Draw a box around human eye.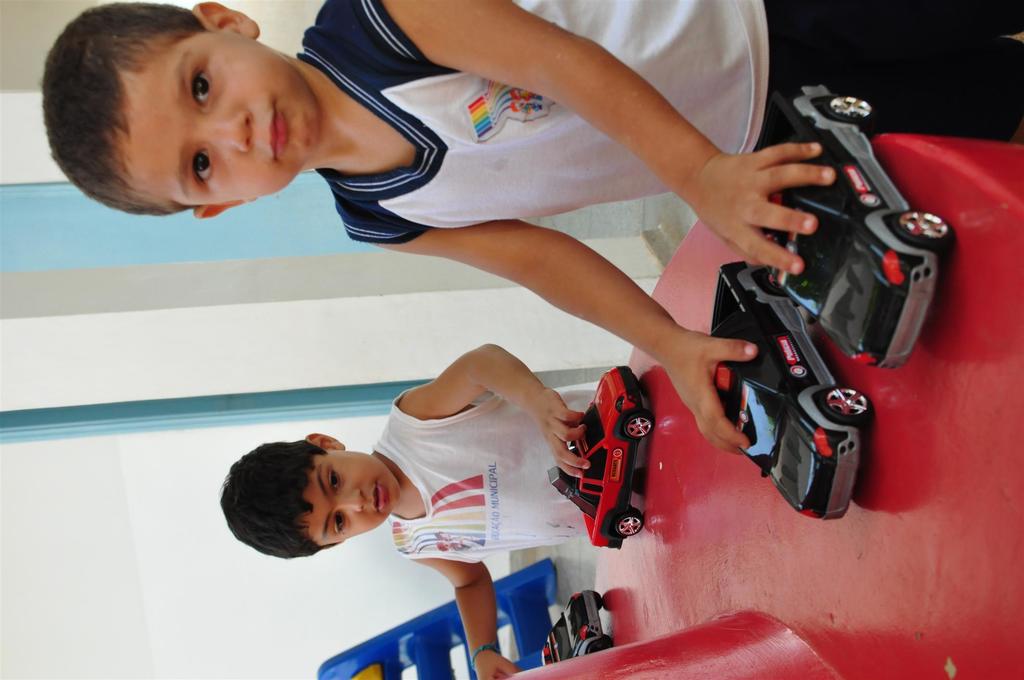
left=189, top=144, right=215, bottom=191.
